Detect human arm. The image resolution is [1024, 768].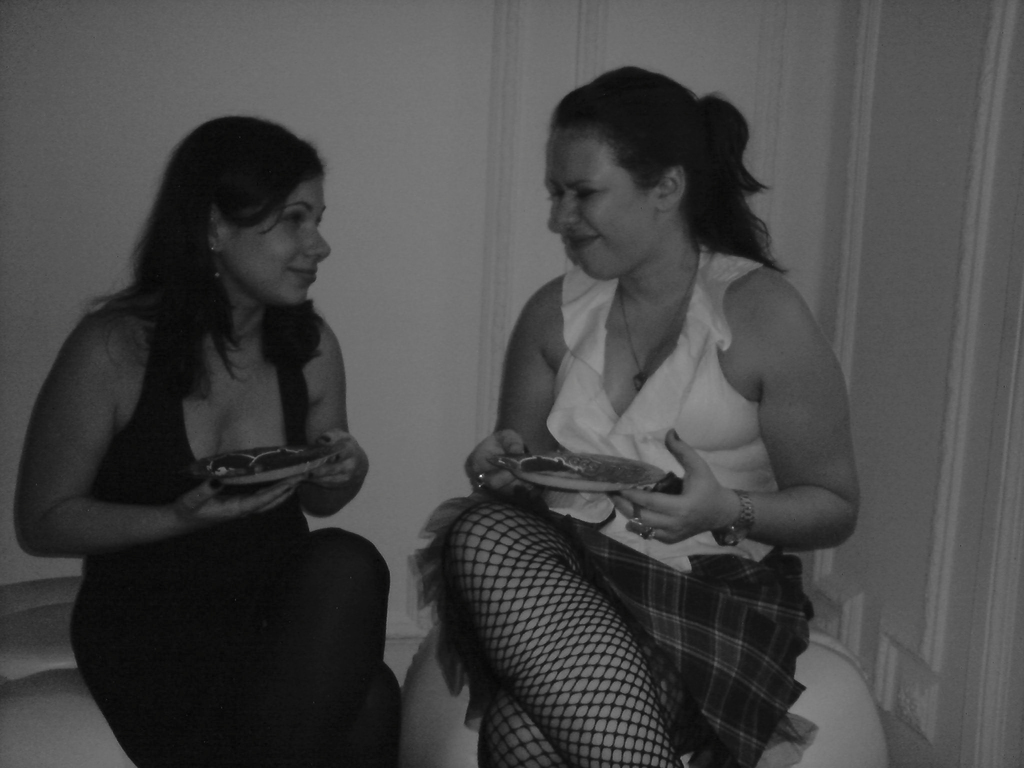
bbox(13, 319, 304, 559).
